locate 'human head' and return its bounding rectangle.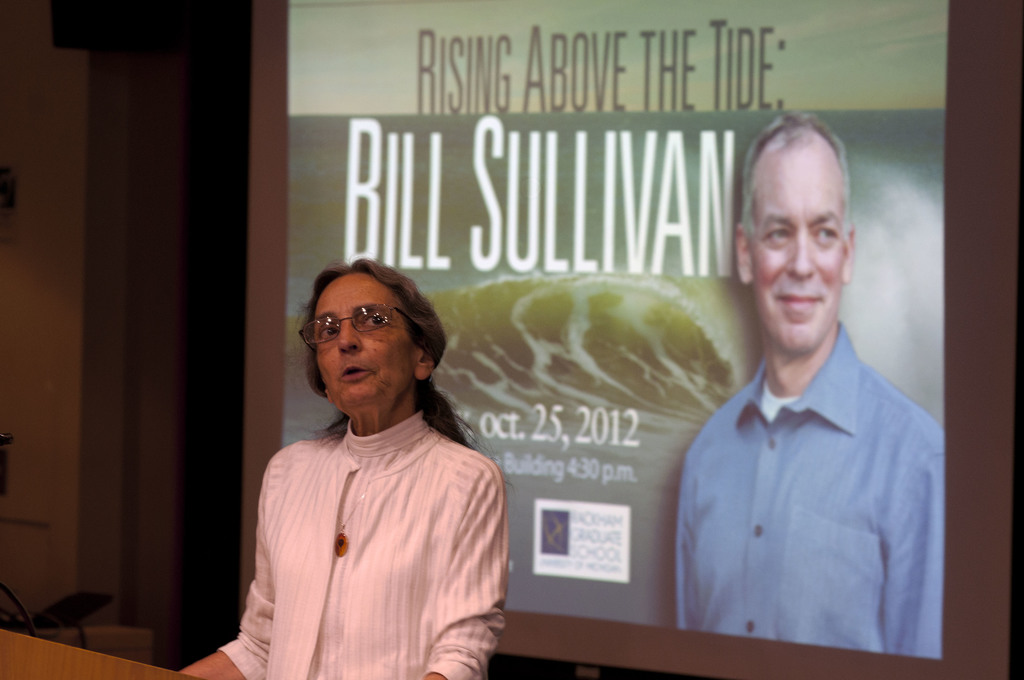
(735, 114, 858, 344).
